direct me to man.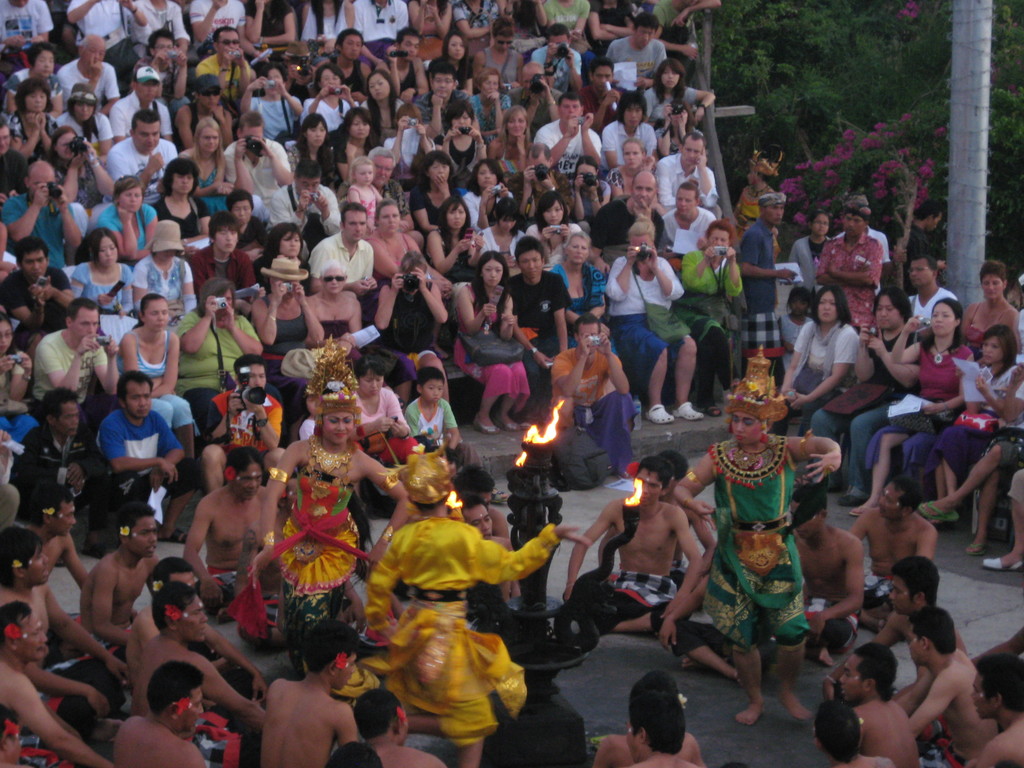
Direction: x1=110 y1=659 x2=207 y2=767.
